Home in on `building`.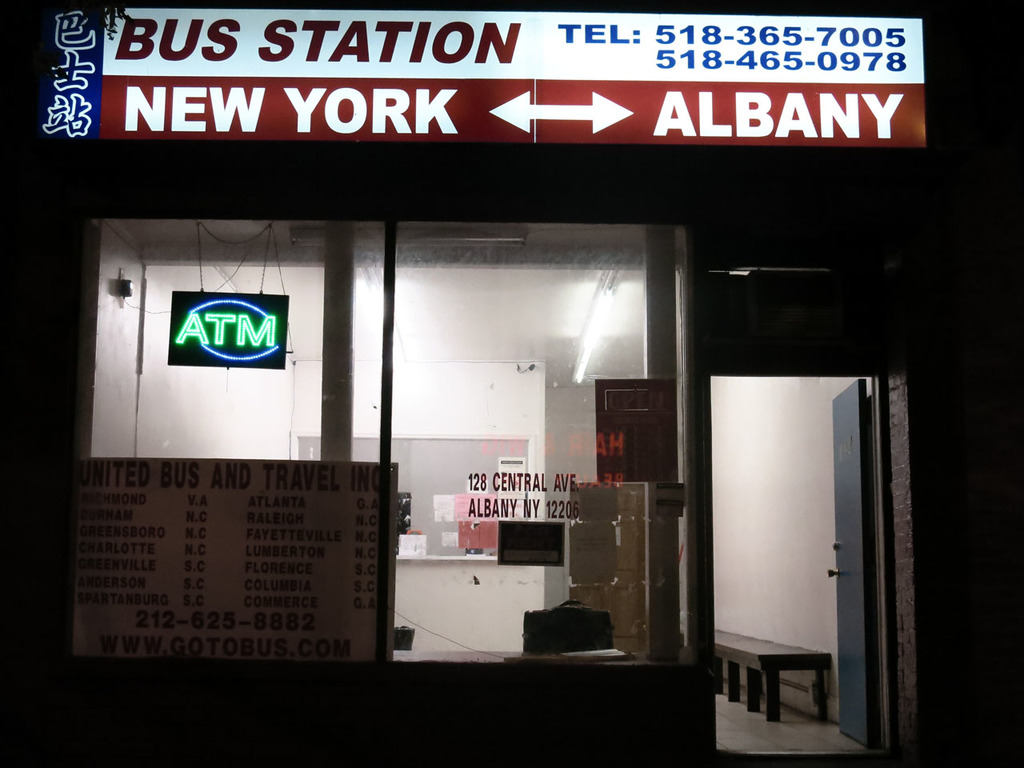
Homed in at rect(0, 0, 1023, 767).
